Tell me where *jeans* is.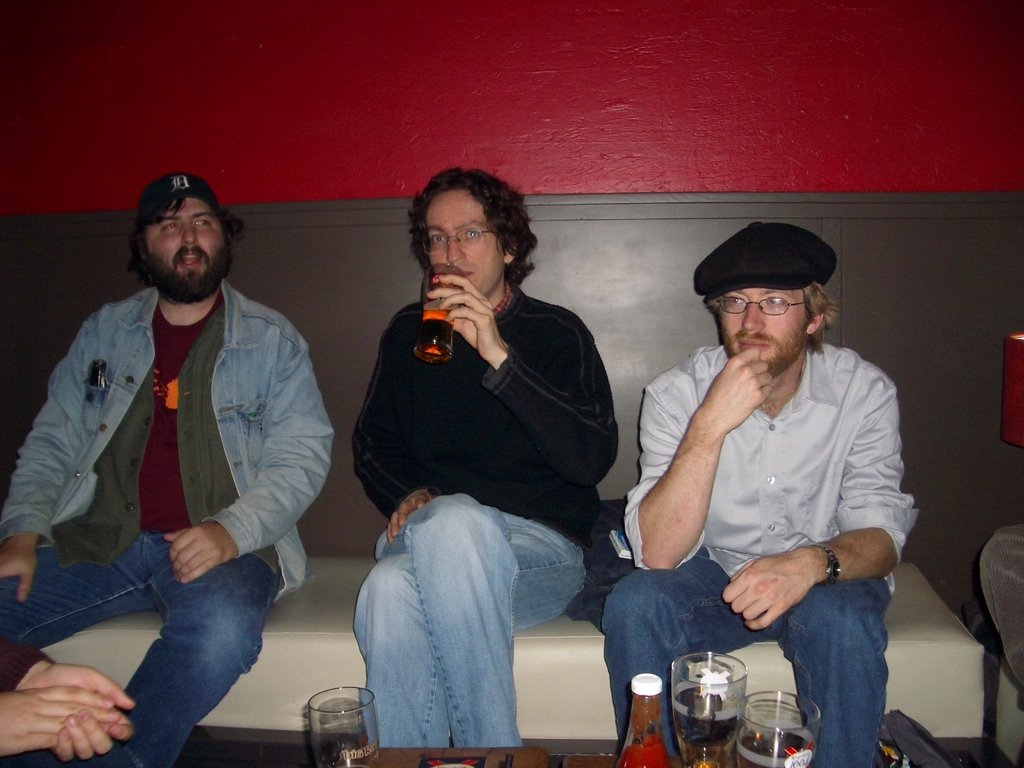
*jeans* is at bbox=[609, 541, 904, 767].
